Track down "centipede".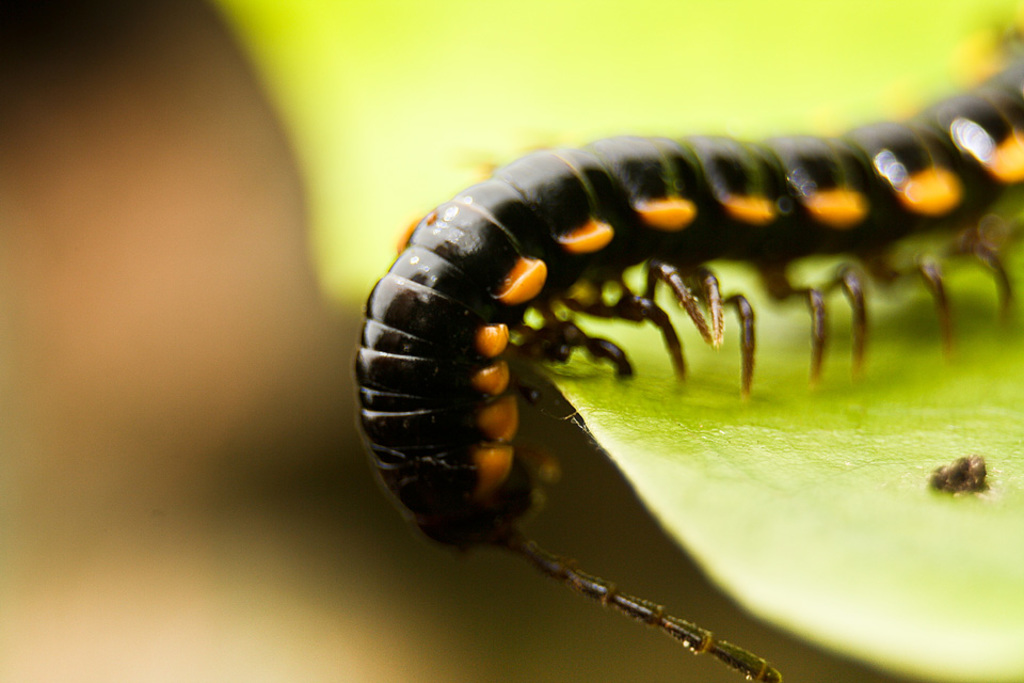
Tracked to {"x1": 349, "y1": 28, "x2": 1023, "y2": 682}.
